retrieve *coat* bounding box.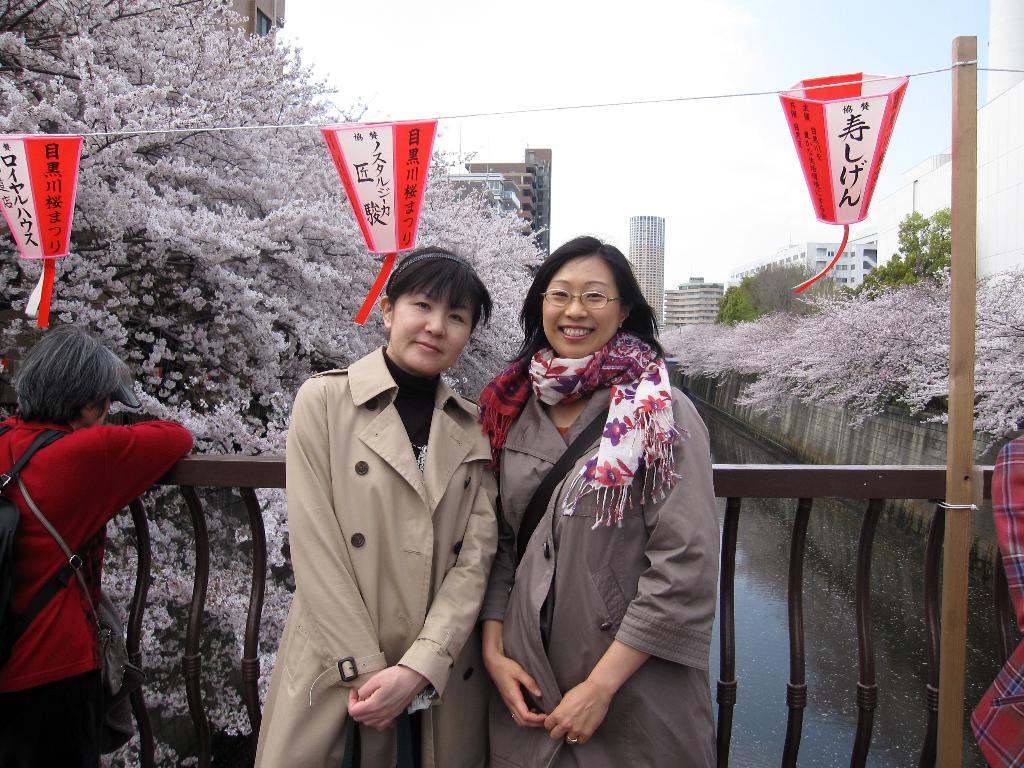
Bounding box: x1=473, y1=379, x2=728, y2=767.
